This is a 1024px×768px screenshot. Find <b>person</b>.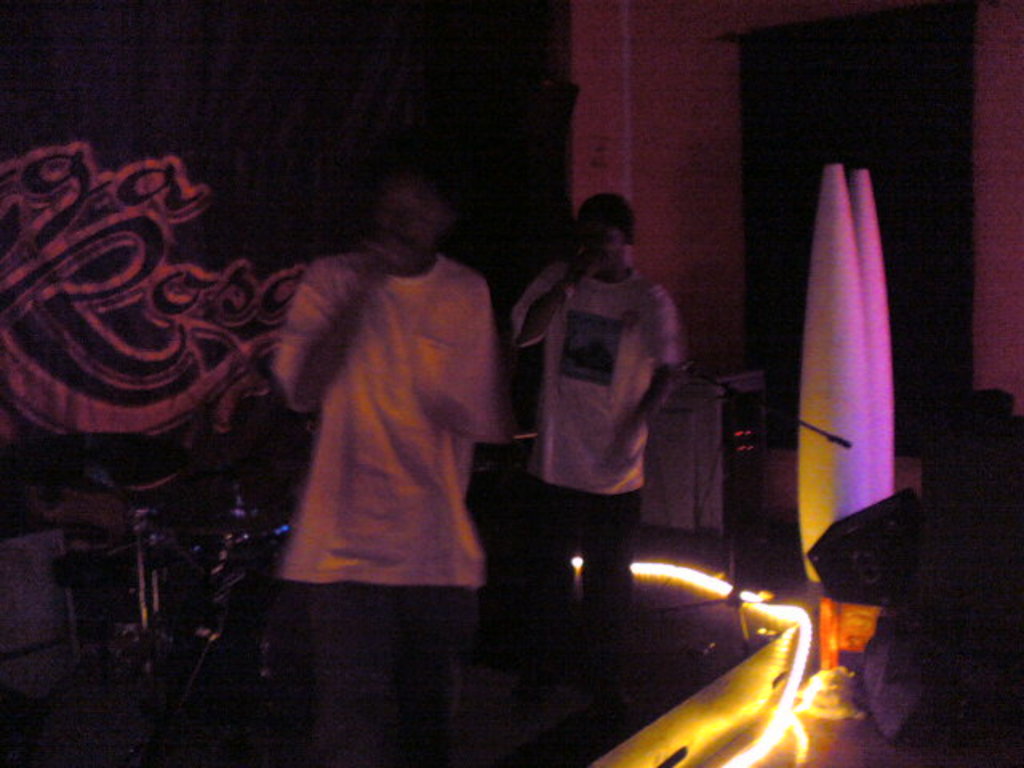
Bounding box: rect(507, 170, 710, 661).
